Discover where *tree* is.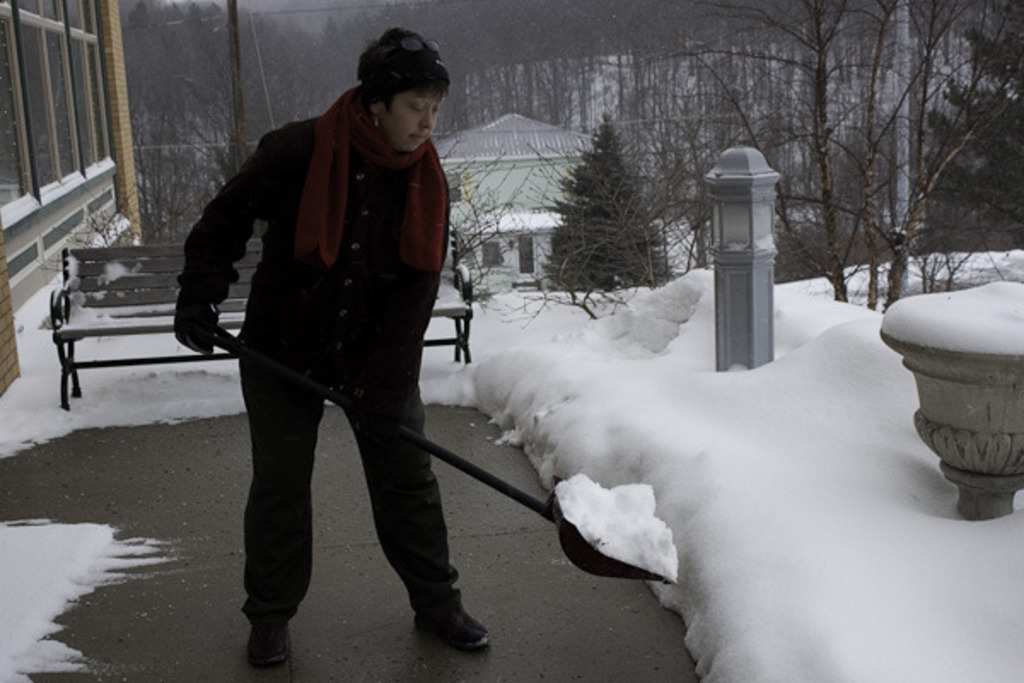
Discovered at detection(910, 0, 1022, 256).
